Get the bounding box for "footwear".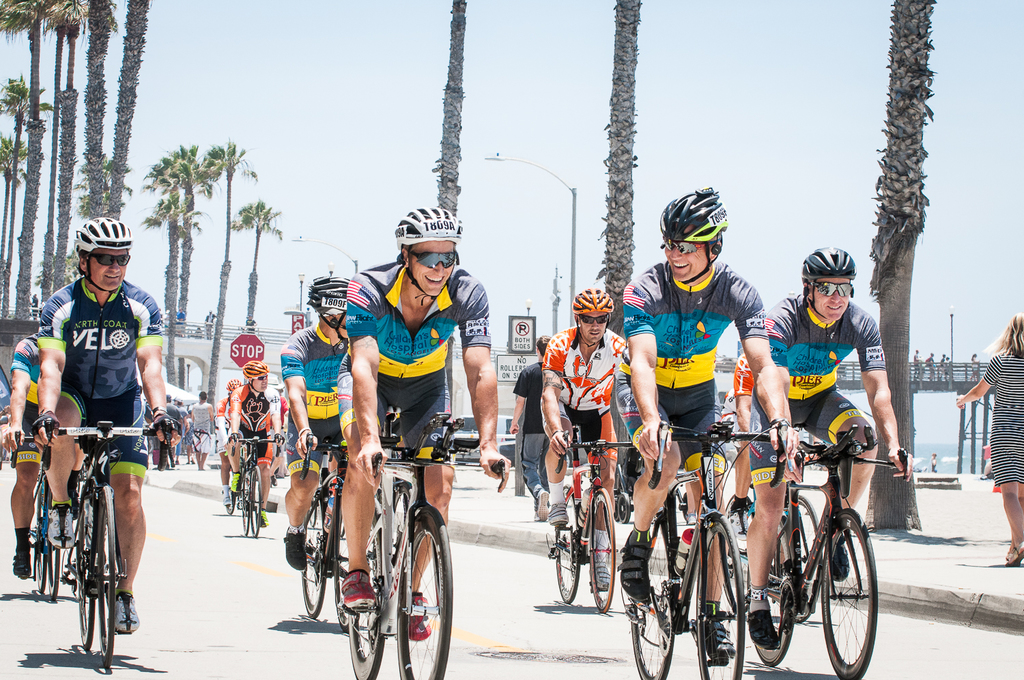
crop(221, 491, 233, 507).
